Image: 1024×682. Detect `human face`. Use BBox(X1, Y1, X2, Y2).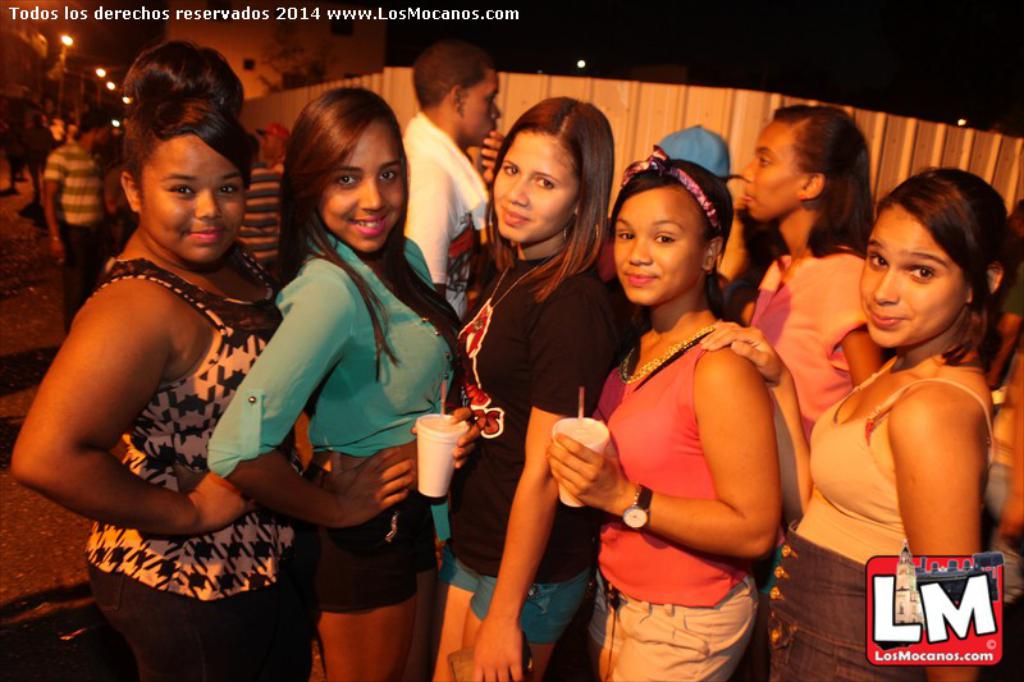
BBox(858, 210, 968, 349).
